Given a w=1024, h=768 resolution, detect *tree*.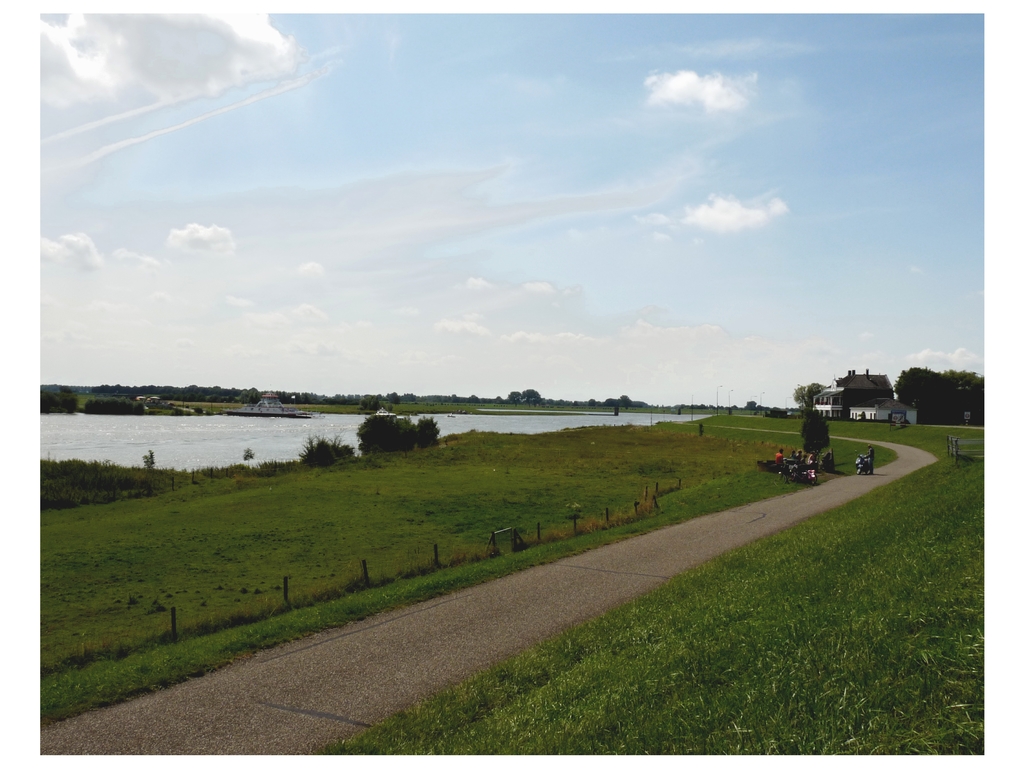
508, 387, 524, 403.
